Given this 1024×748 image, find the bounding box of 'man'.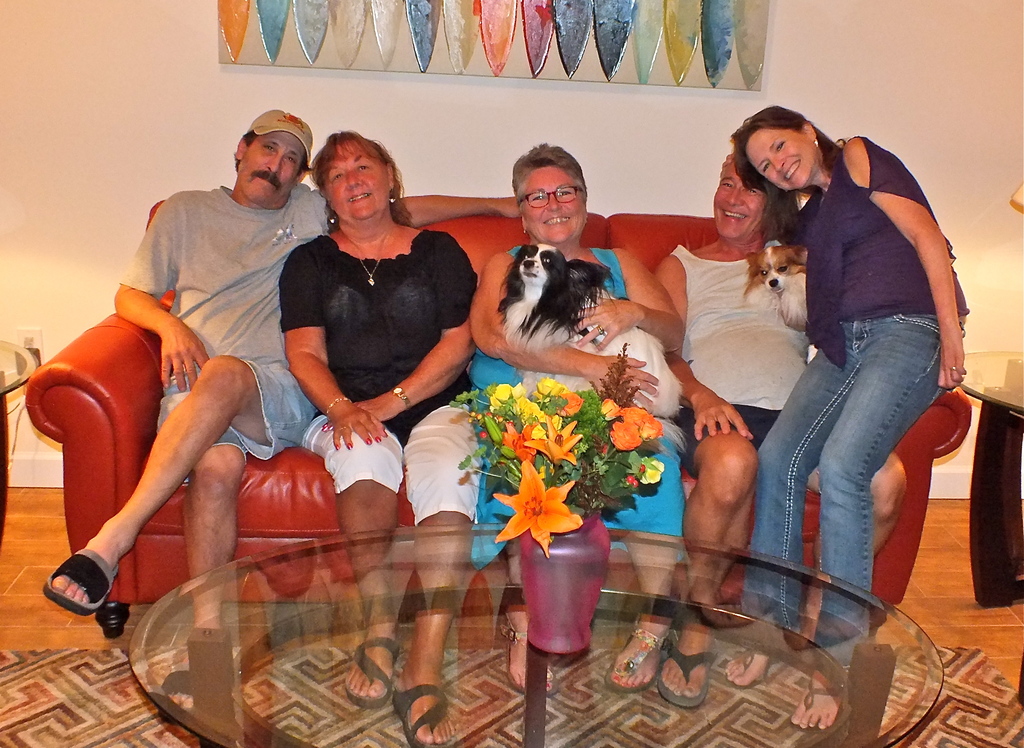
x1=40 y1=105 x2=520 y2=660.
